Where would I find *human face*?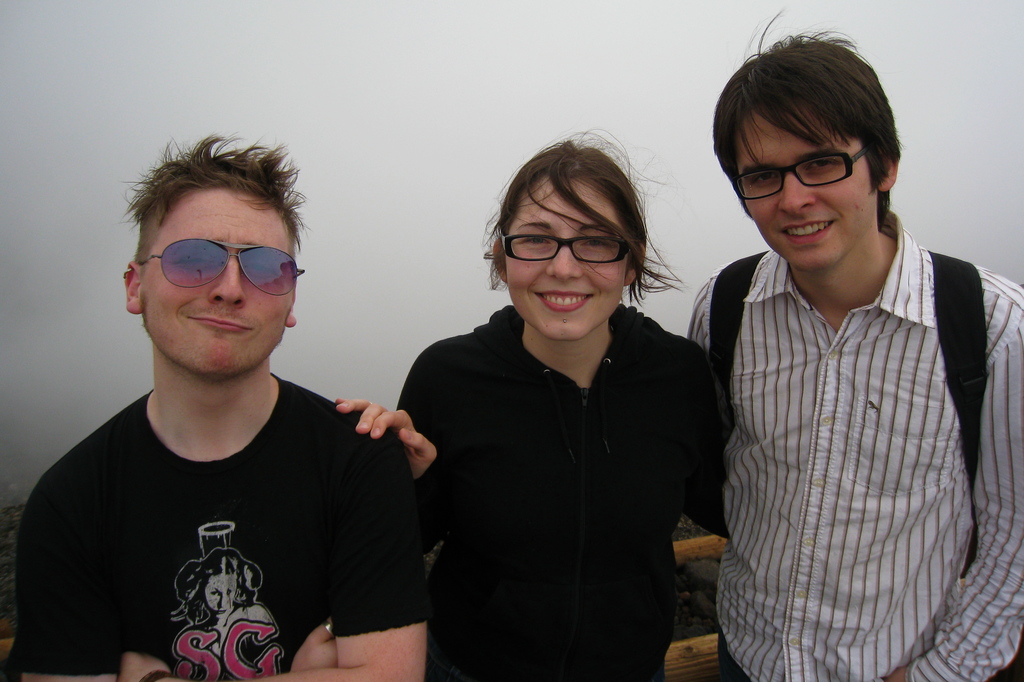
At l=504, t=171, r=634, b=342.
